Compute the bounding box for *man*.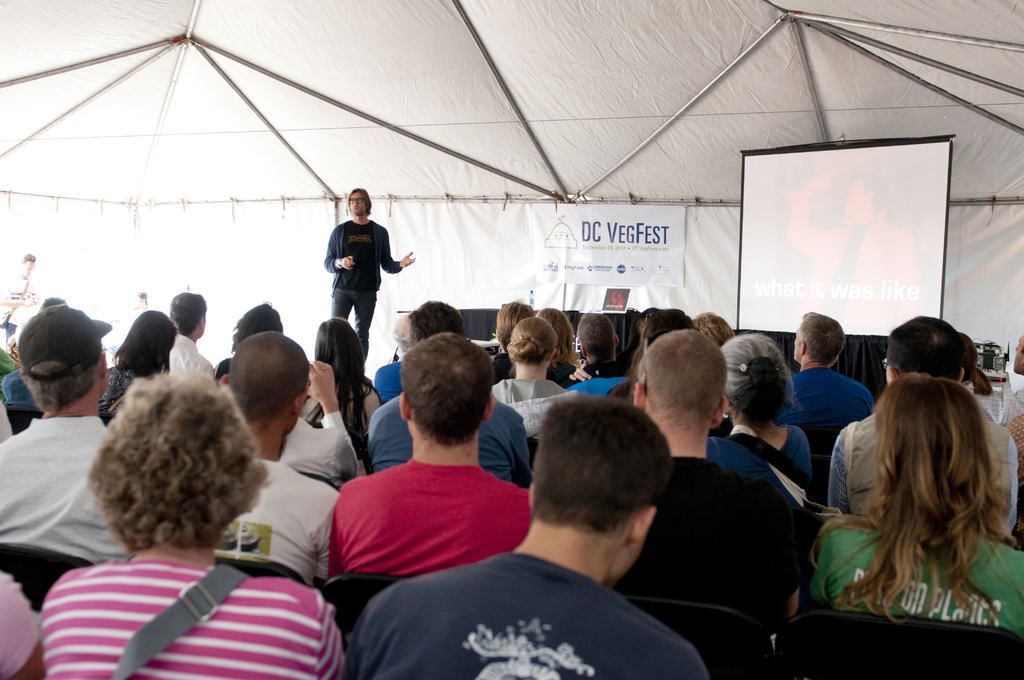
[x1=625, y1=325, x2=805, y2=644].
